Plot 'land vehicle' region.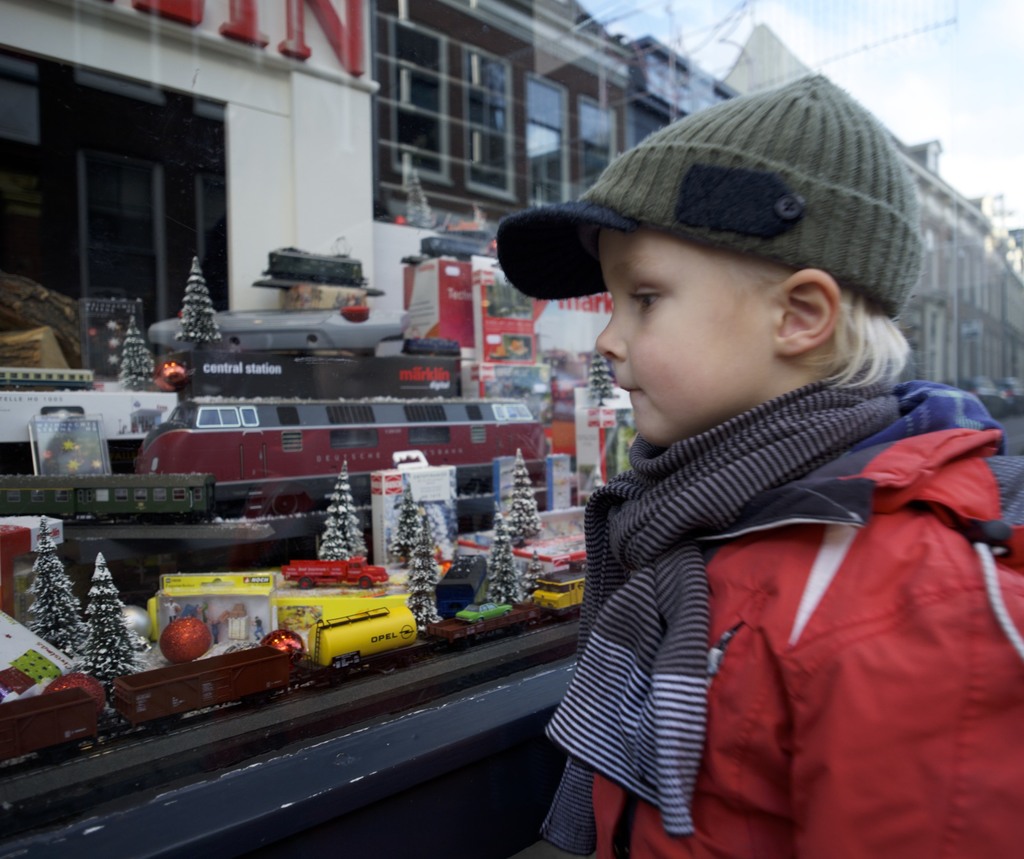
Plotted at pyautogui.locateOnScreen(417, 229, 500, 258).
